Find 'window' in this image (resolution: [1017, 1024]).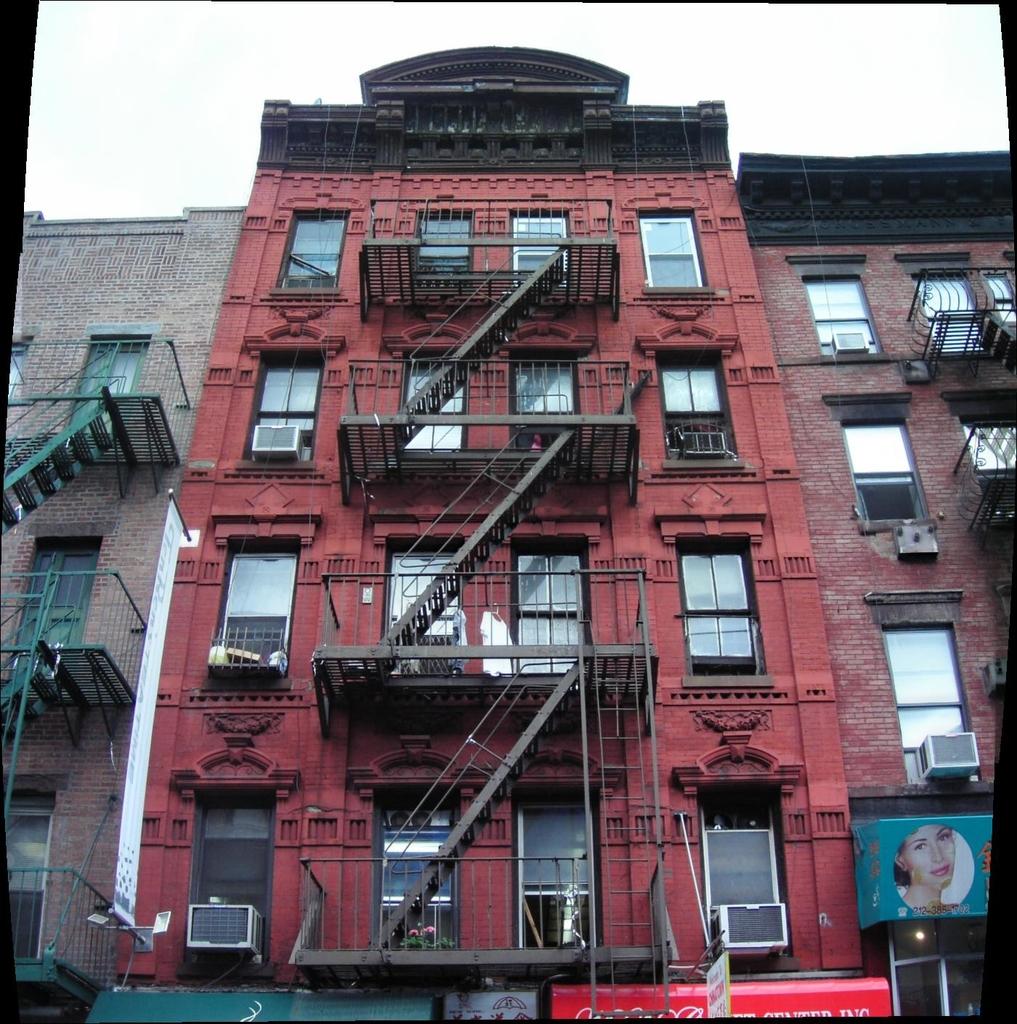
locate(189, 797, 272, 961).
